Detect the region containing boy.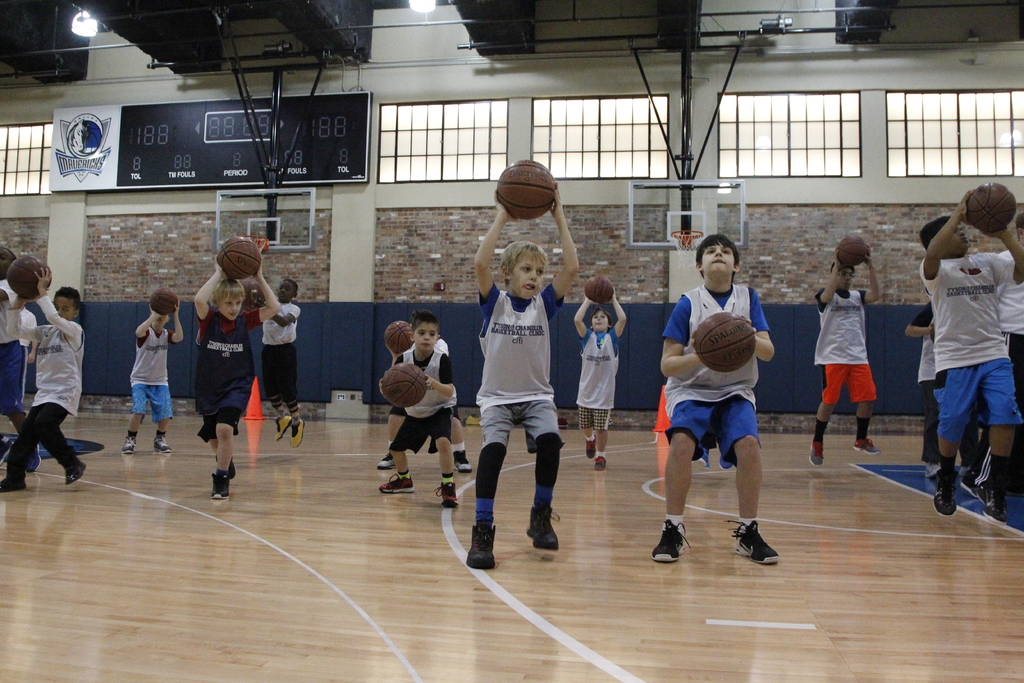
(x1=380, y1=315, x2=460, y2=506).
